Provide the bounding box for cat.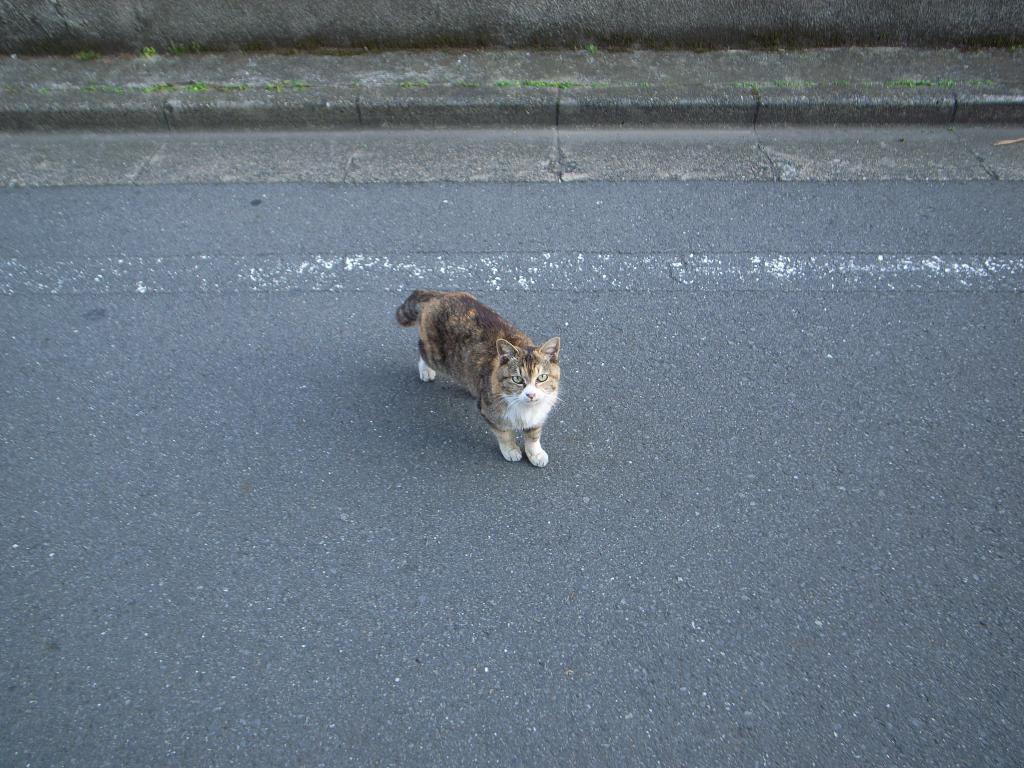
select_region(392, 285, 564, 470).
